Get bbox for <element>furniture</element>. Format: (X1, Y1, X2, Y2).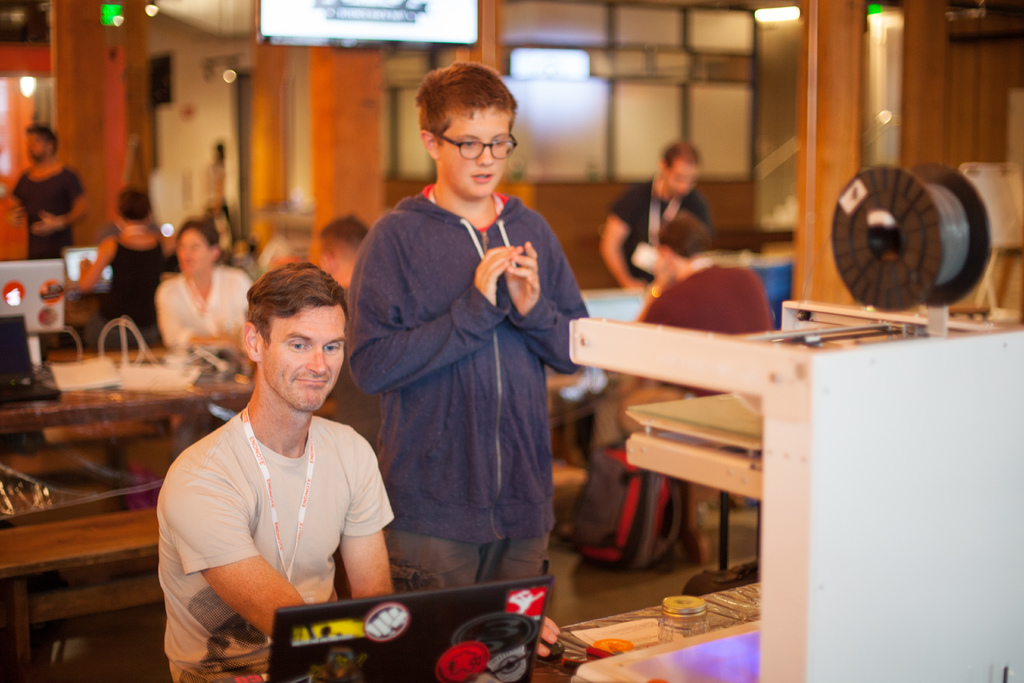
(620, 395, 763, 587).
